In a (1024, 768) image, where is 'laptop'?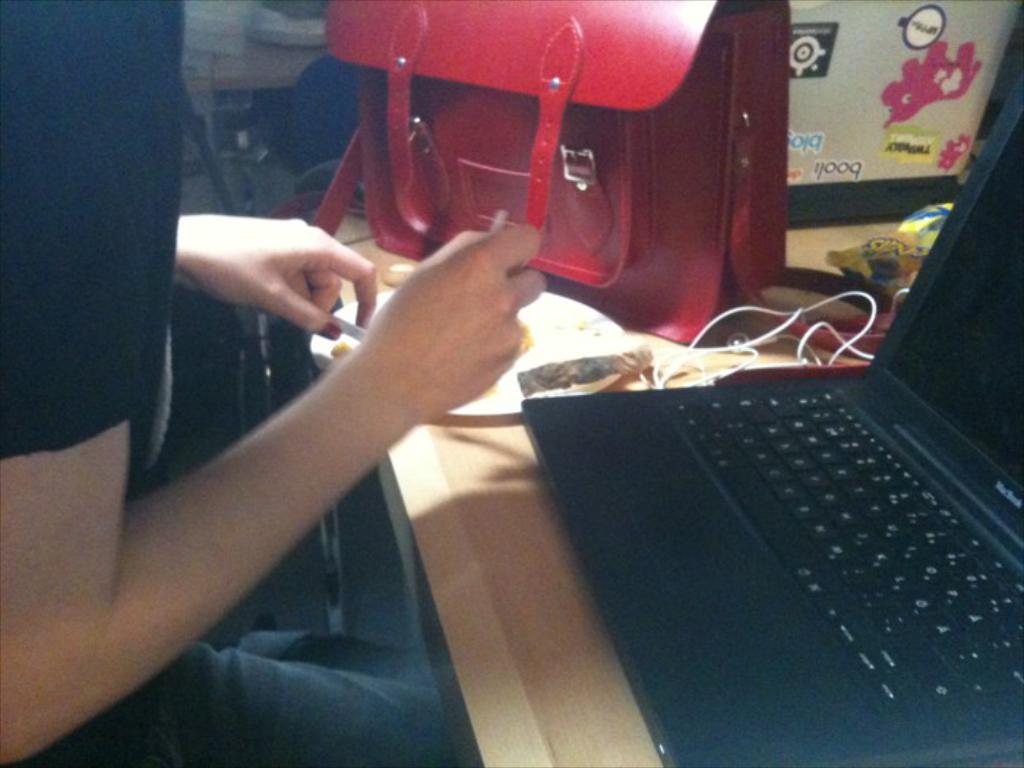
518:70:1023:767.
